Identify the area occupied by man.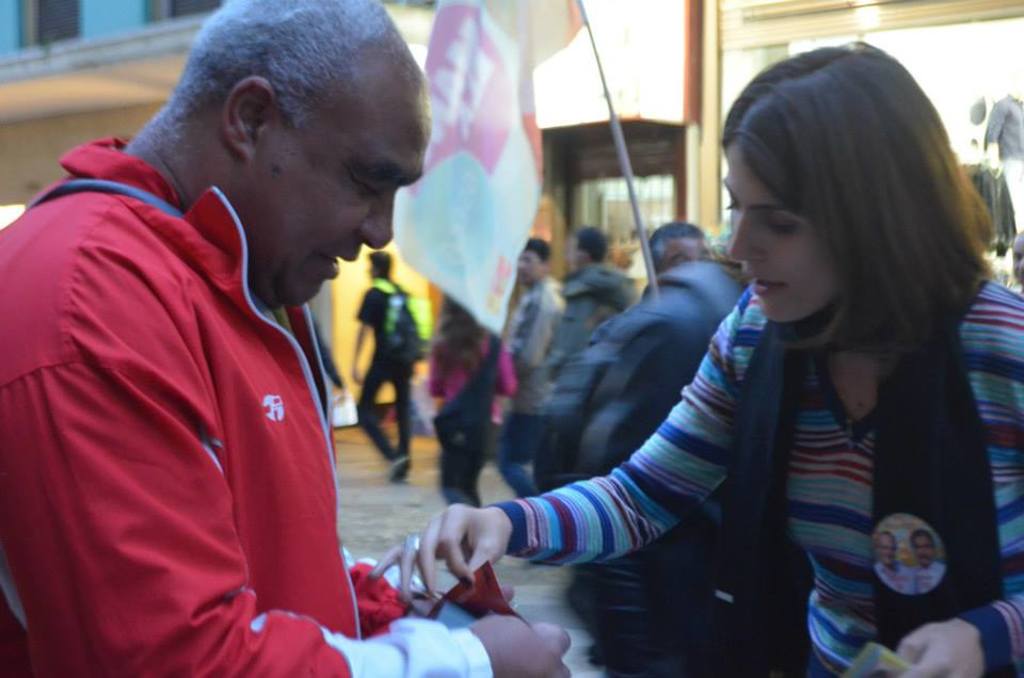
Area: [x1=910, y1=532, x2=940, y2=595].
